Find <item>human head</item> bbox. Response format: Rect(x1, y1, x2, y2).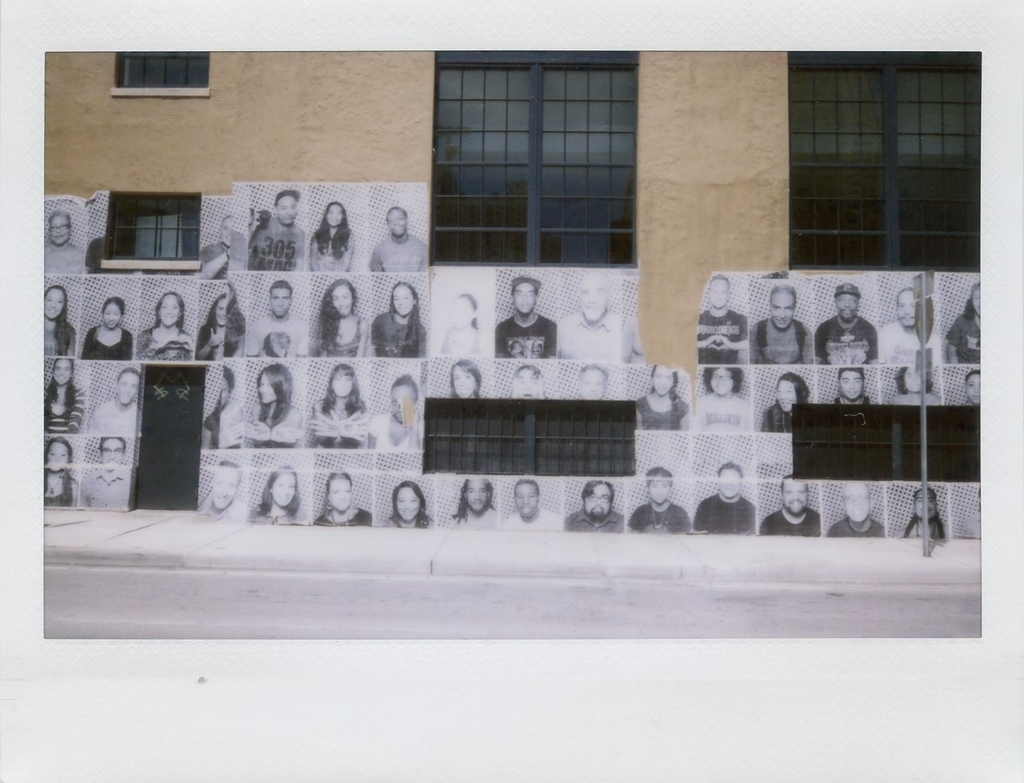
Rect(102, 438, 129, 469).
